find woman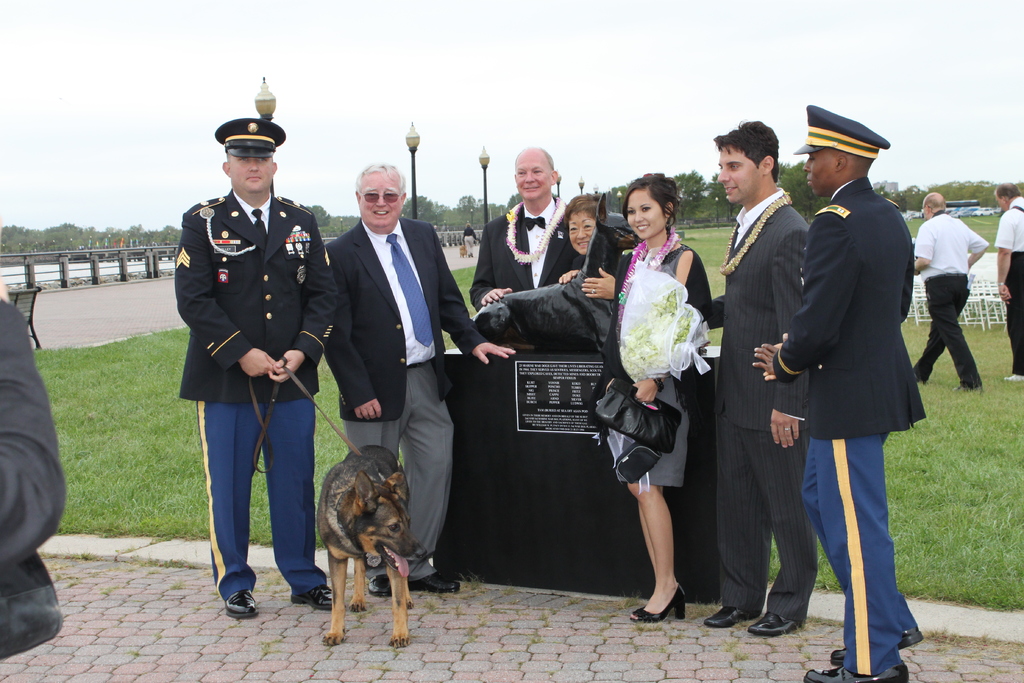
<bbox>554, 193, 623, 302</bbox>
